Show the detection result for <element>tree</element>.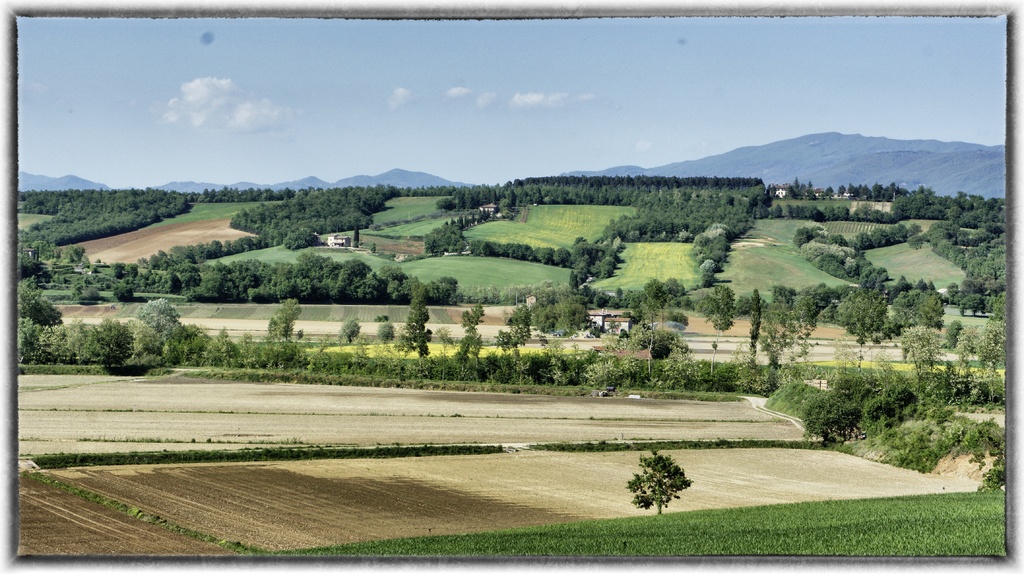
detection(266, 296, 306, 346).
